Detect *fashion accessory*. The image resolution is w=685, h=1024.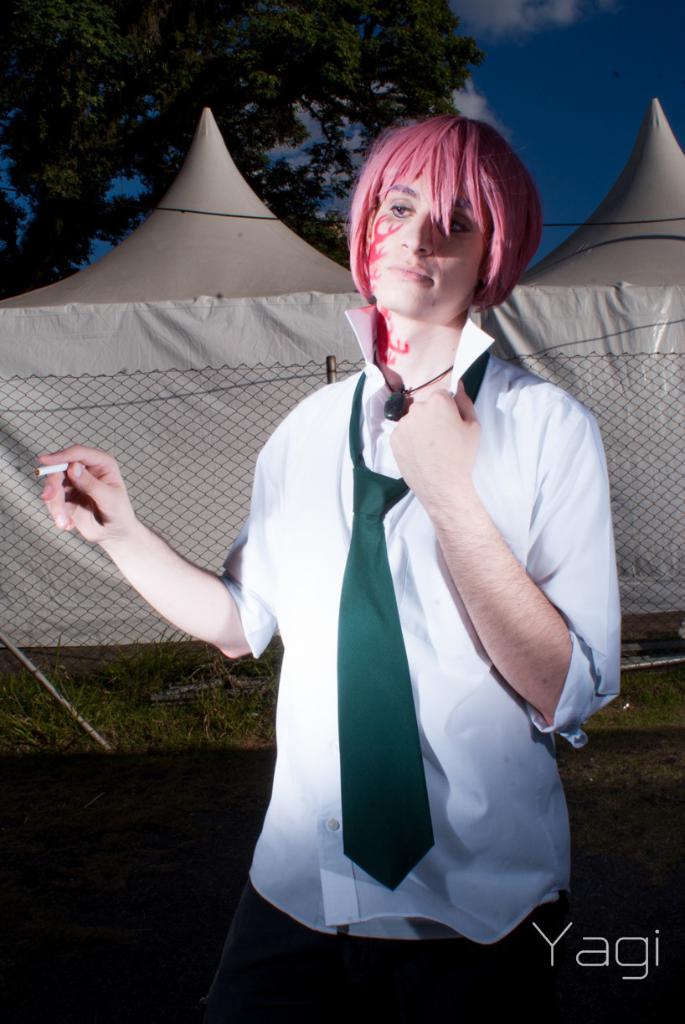
{"x1": 377, "y1": 356, "x2": 465, "y2": 422}.
